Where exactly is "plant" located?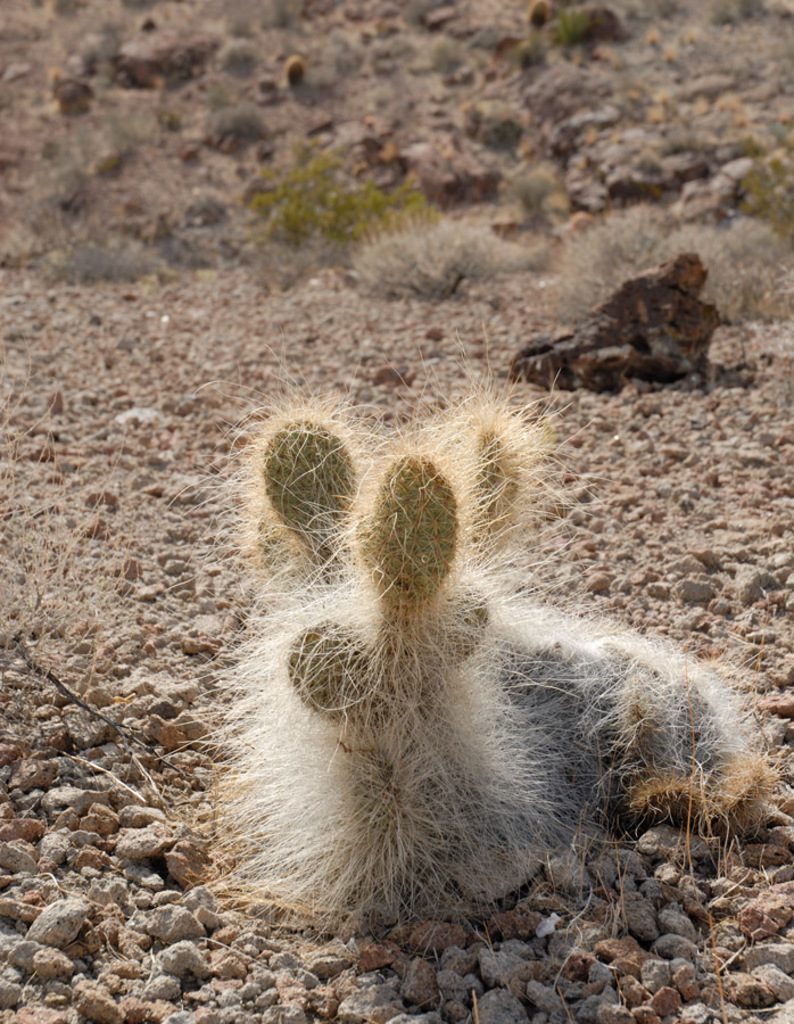
Its bounding box is rect(331, 191, 539, 317).
